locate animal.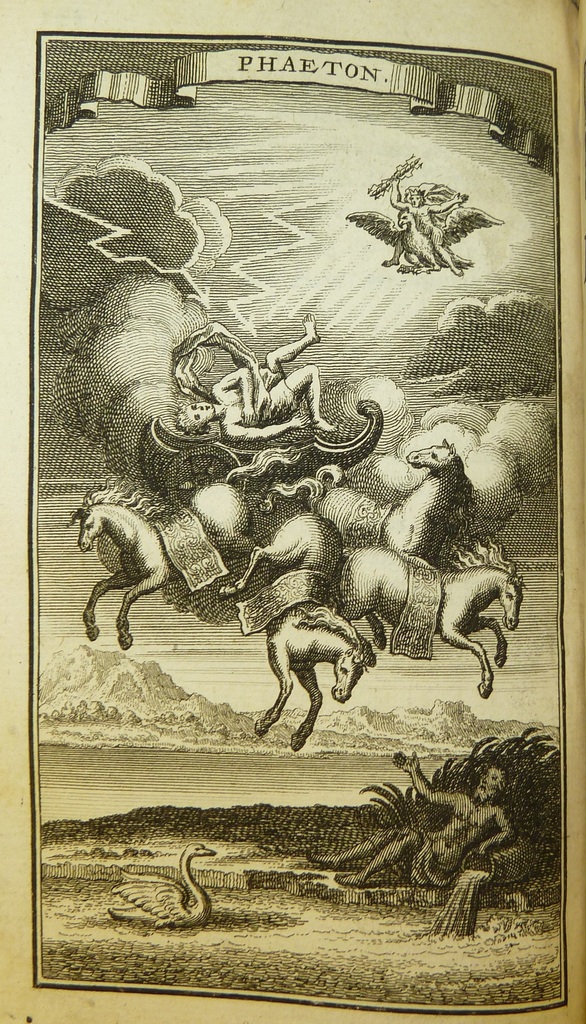
Bounding box: (277, 440, 468, 564).
